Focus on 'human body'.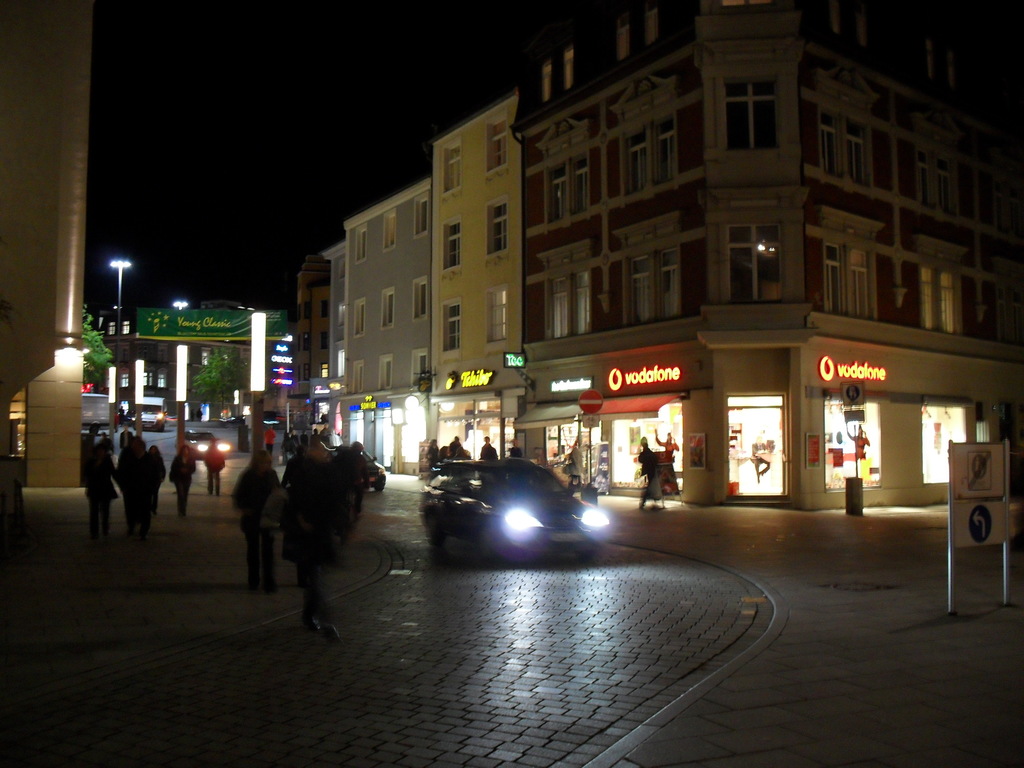
Focused at [118,447,154,548].
